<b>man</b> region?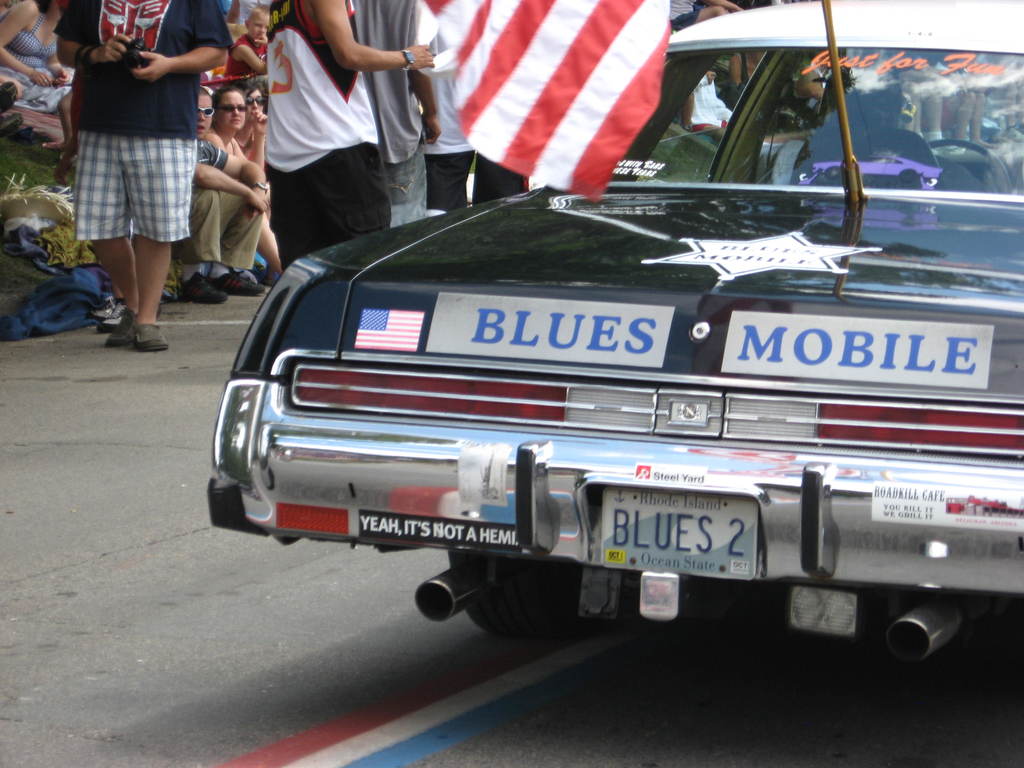
<box>221,8,449,250</box>
